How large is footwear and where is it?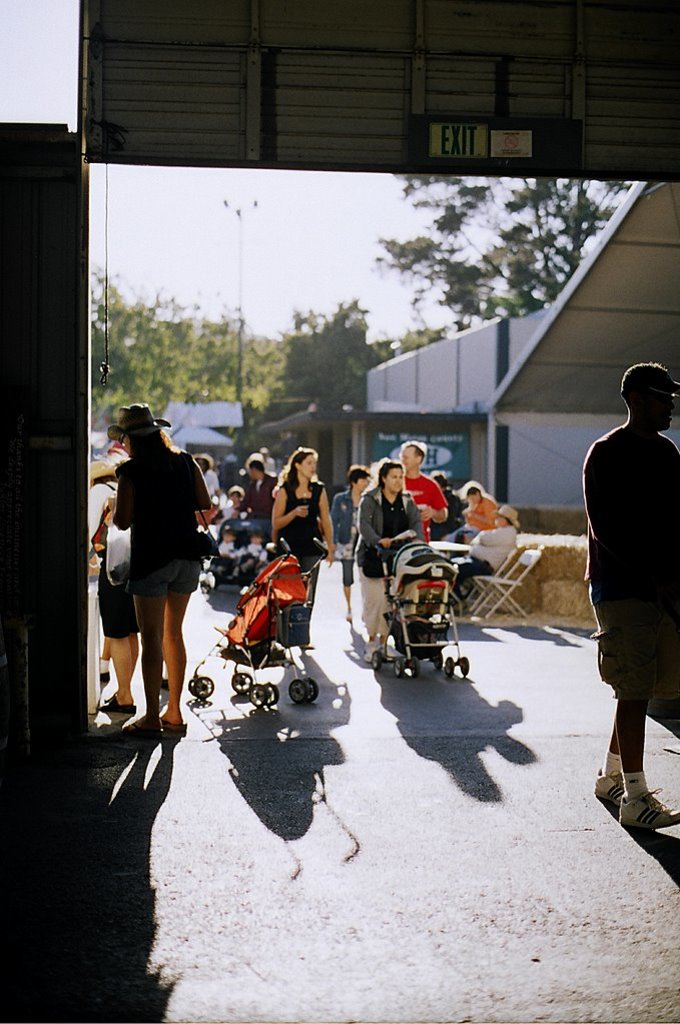
Bounding box: Rect(130, 720, 161, 741).
